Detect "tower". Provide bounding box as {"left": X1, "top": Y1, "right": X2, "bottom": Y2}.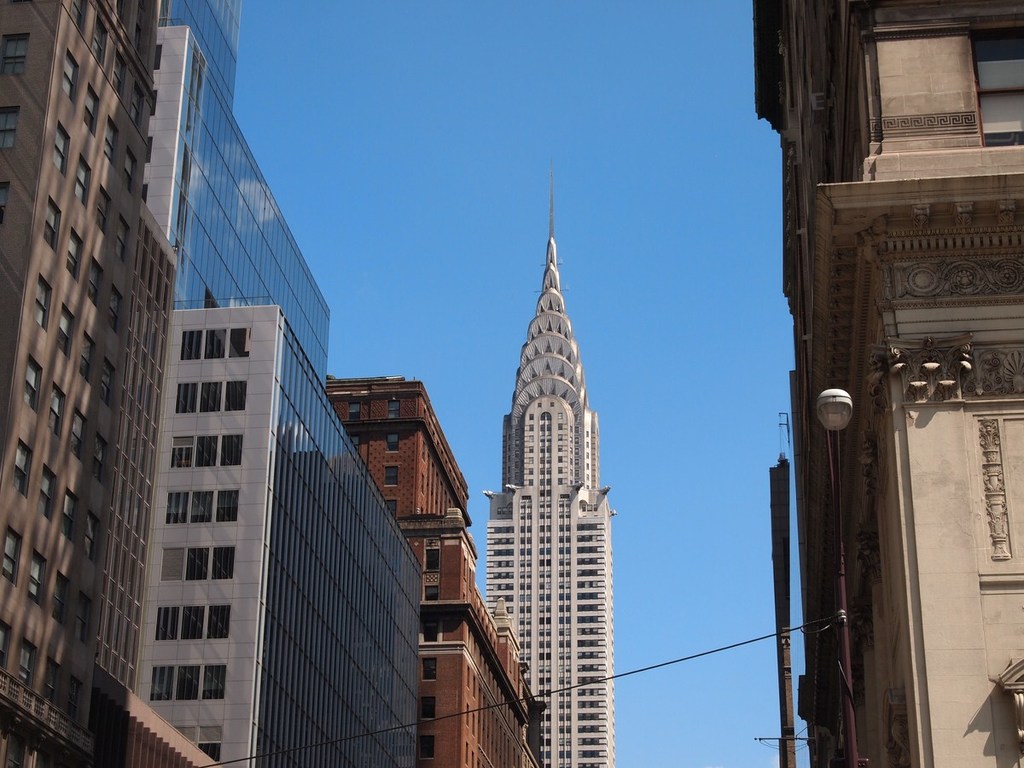
{"left": 0, "top": 0, "right": 164, "bottom": 767}.
